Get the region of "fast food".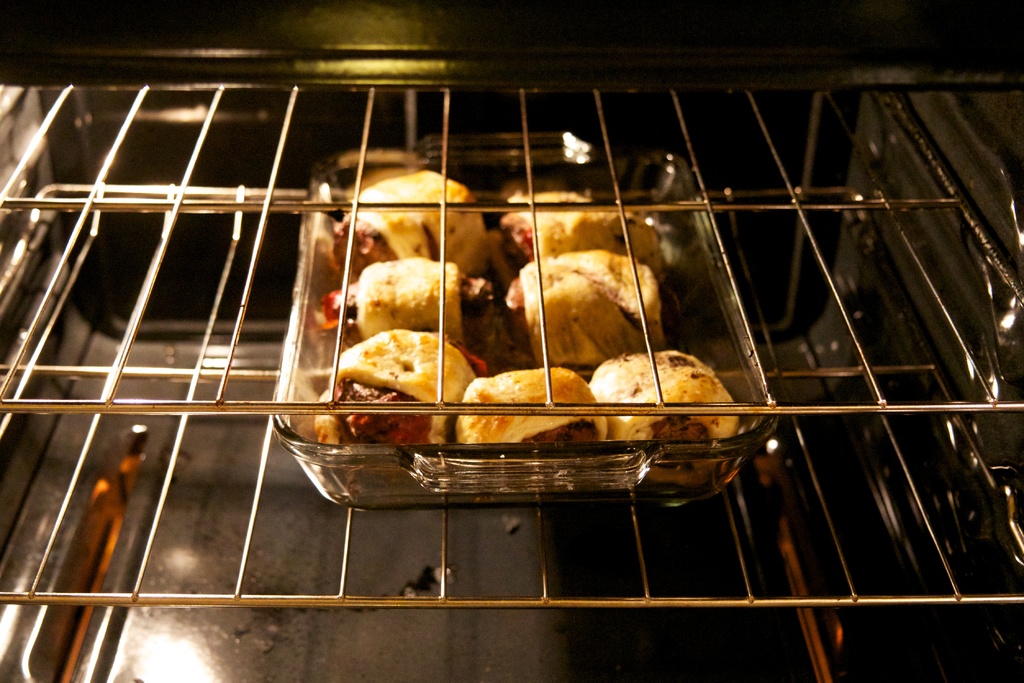
330:171:489:284.
